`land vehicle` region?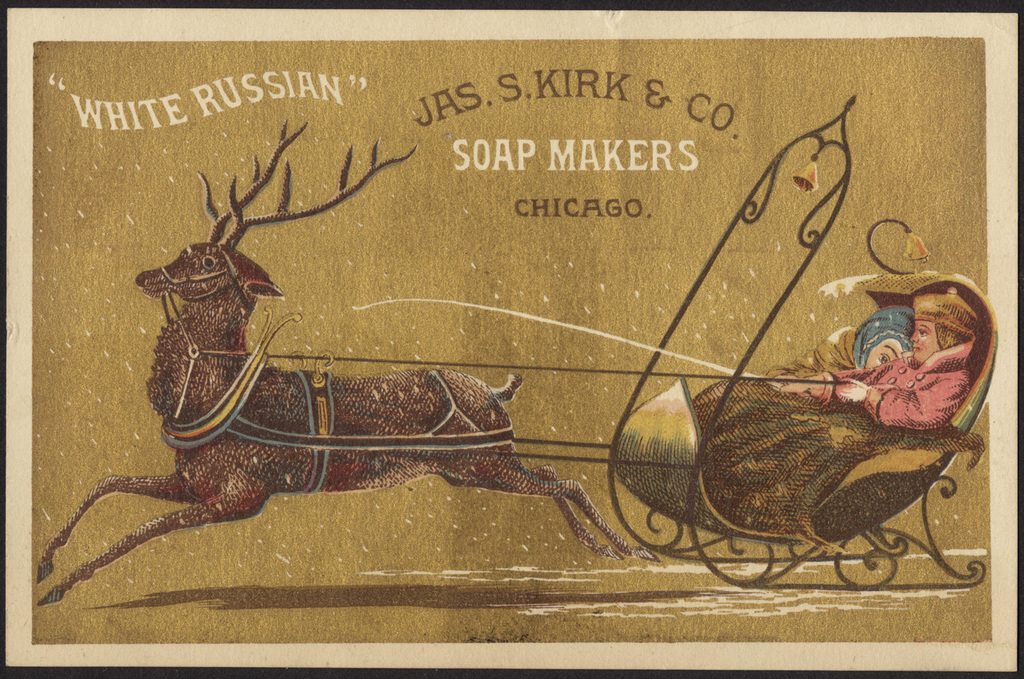
bbox(34, 92, 998, 605)
